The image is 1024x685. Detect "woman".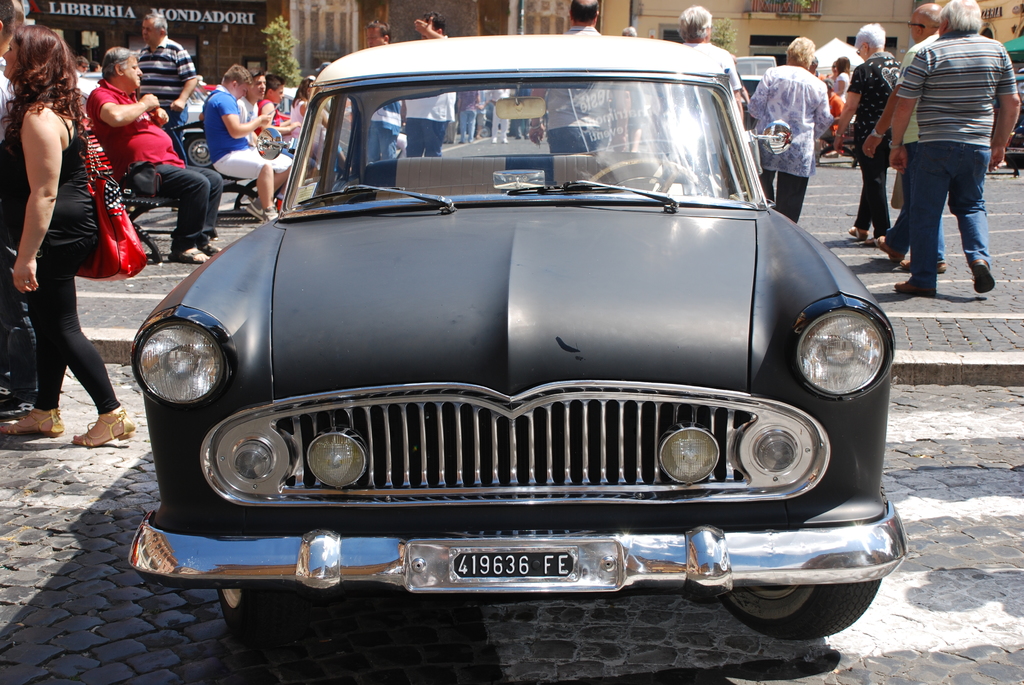
Detection: x1=202, y1=62, x2=303, y2=223.
